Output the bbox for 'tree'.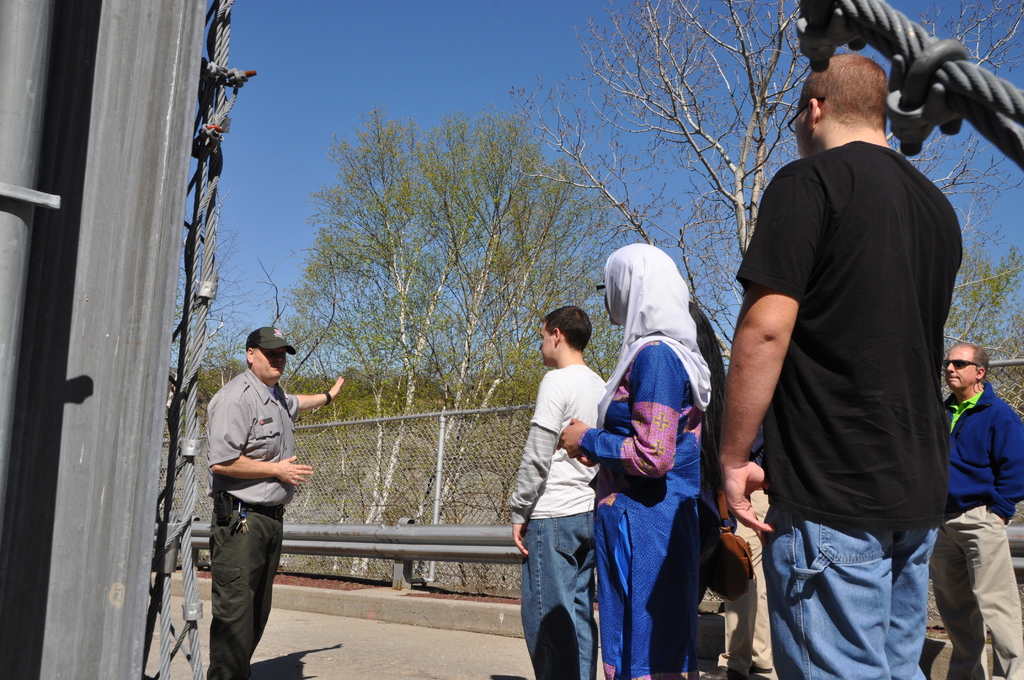
281,90,640,517.
